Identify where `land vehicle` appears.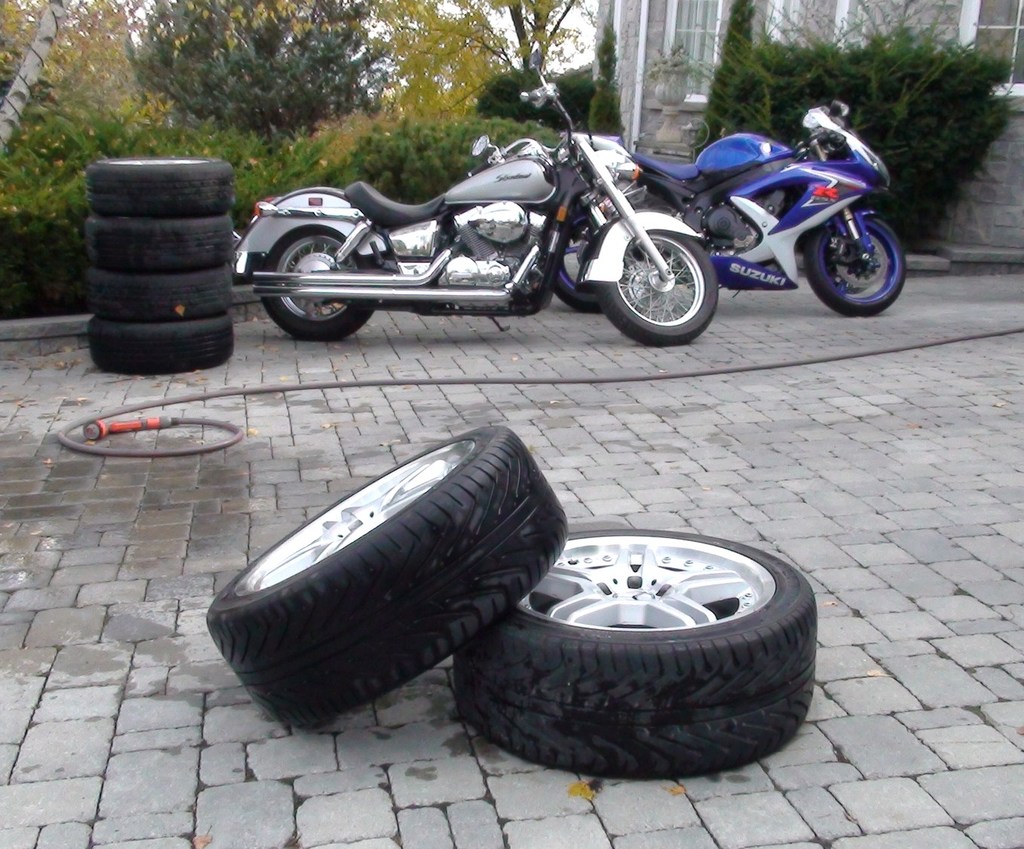
Appears at rect(226, 130, 745, 363).
